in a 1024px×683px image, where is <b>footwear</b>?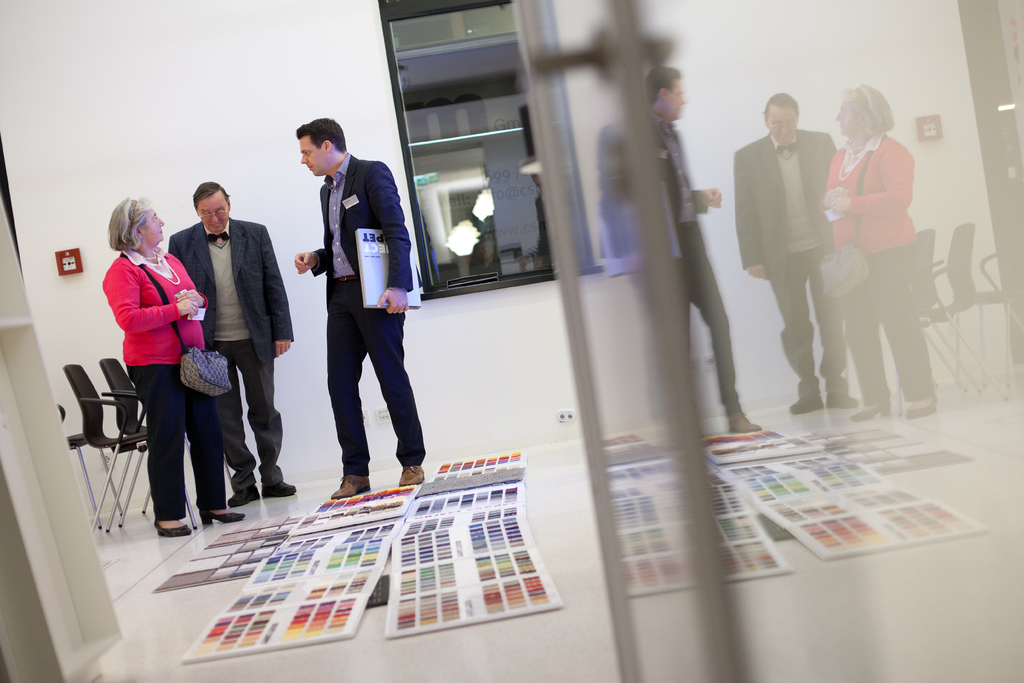
pyautogui.locateOnScreen(147, 520, 189, 533).
